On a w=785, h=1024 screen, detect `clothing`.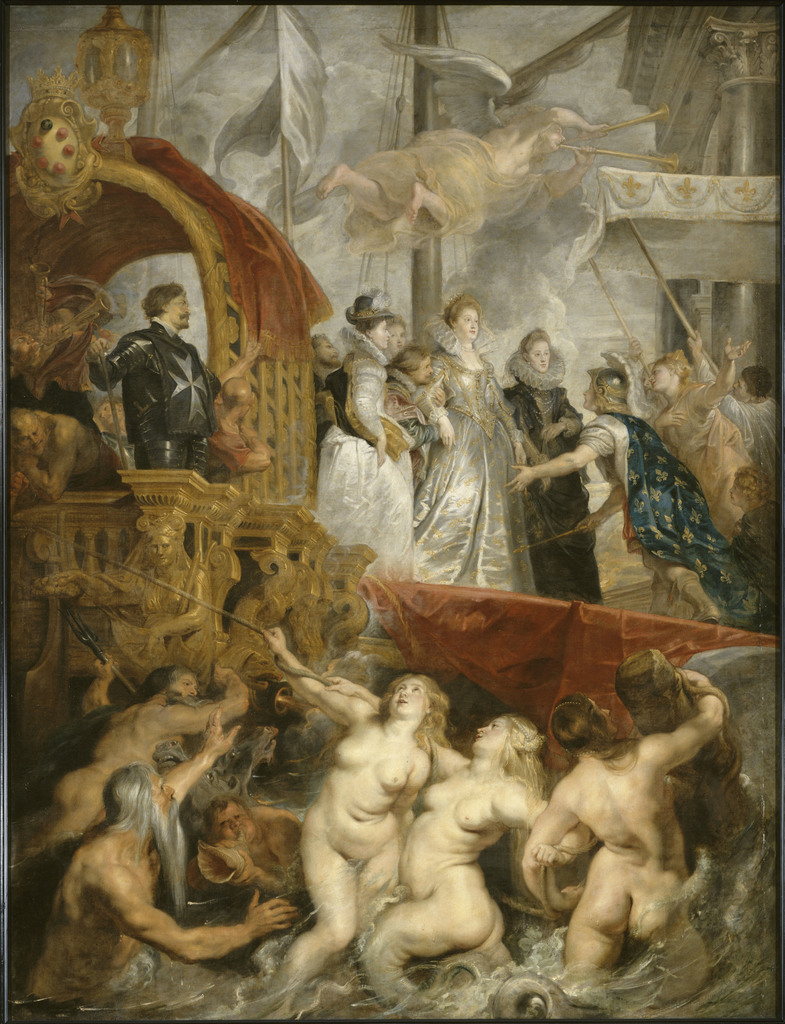
pyautogui.locateOnScreen(210, 388, 252, 474).
